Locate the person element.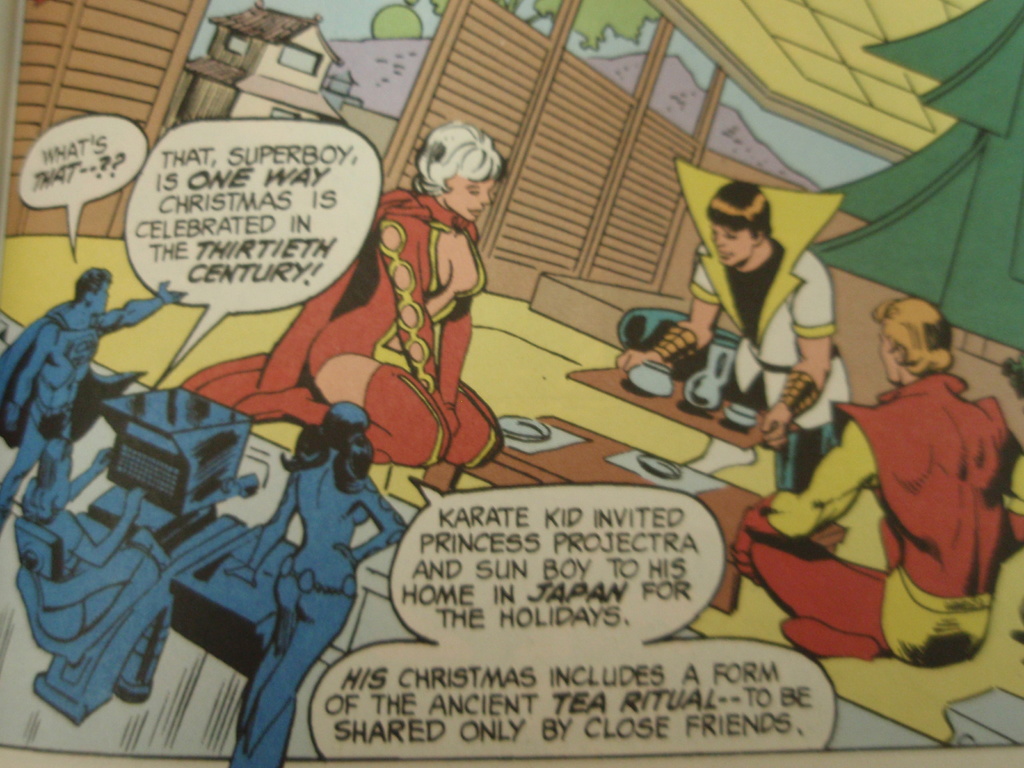
Element bbox: {"x1": 18, "y1": 433, "x2": 168, "y2": 701}.
